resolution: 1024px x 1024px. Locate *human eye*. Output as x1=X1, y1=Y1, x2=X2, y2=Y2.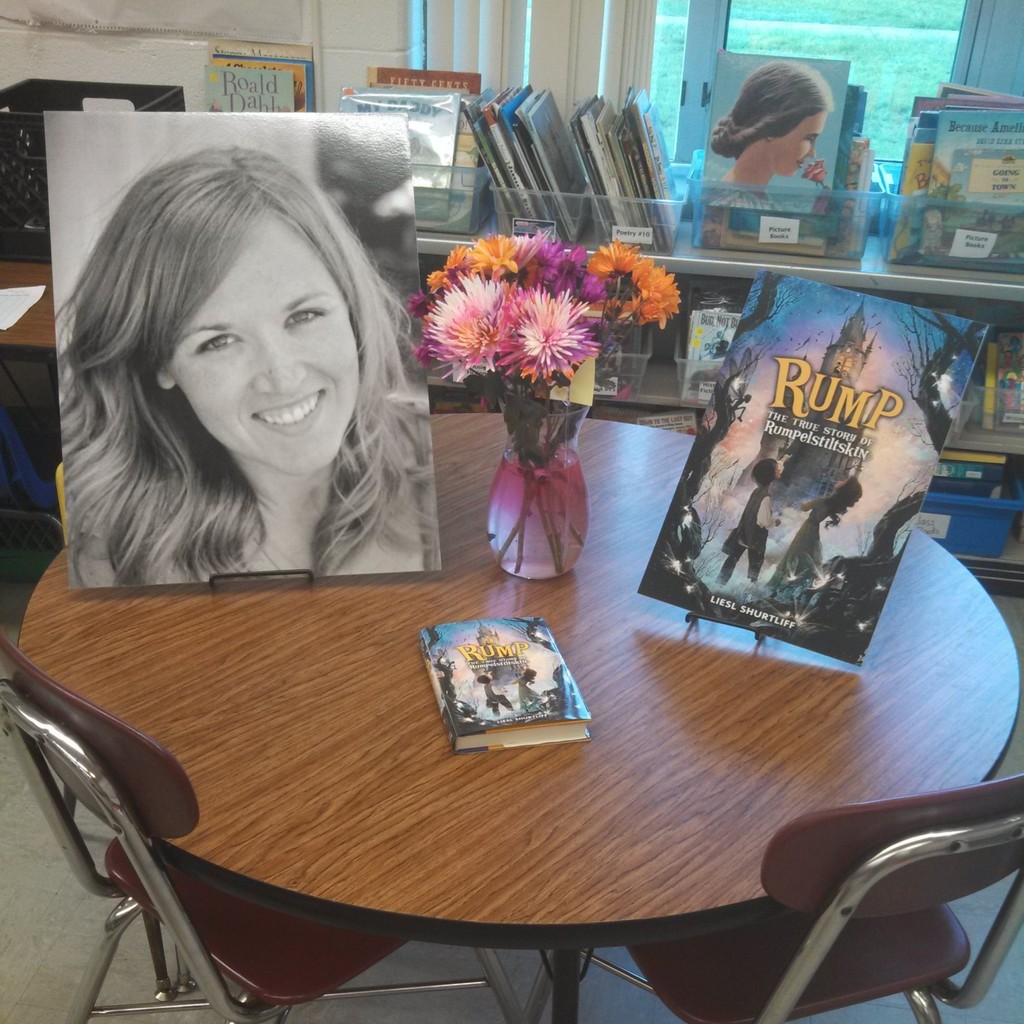
x1=192, y1=330, x2=248, y2=358.
